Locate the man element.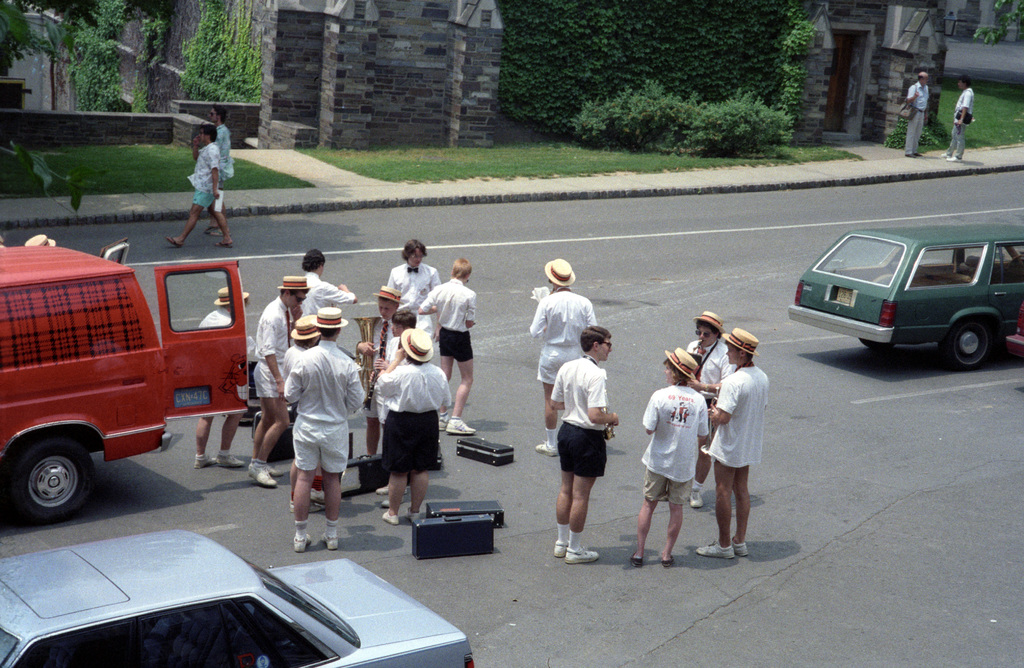
Element bbox: (202,103,228,238).
